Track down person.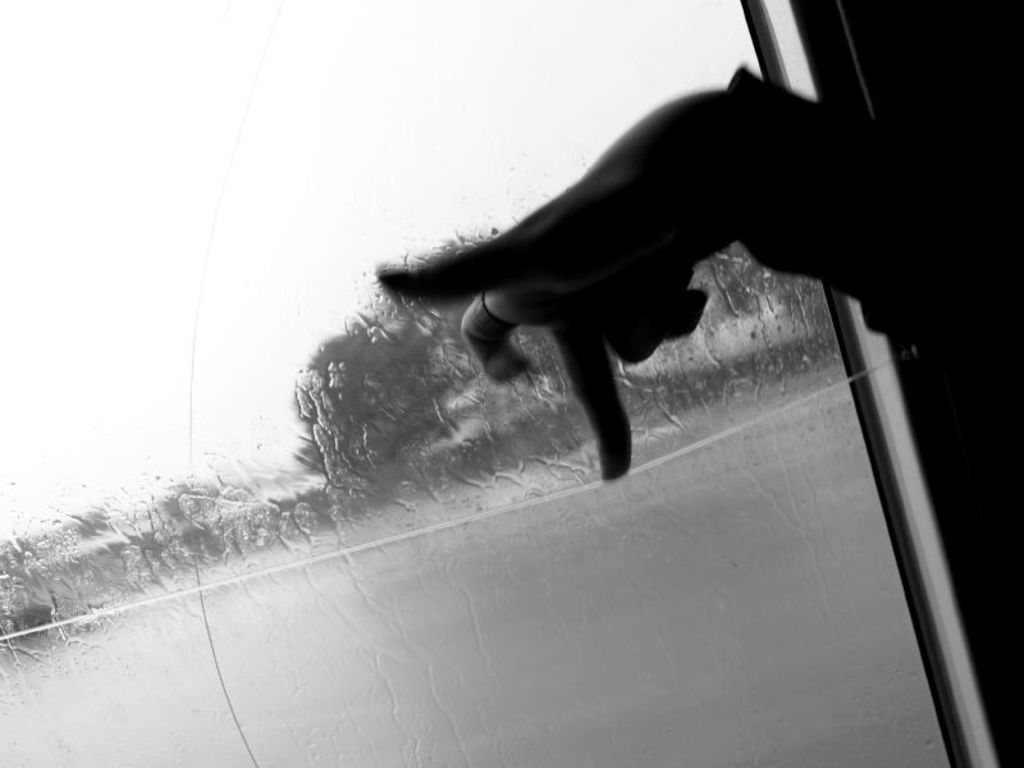
Tracked to [left=375, top=58, right=1023, bottom=486].
